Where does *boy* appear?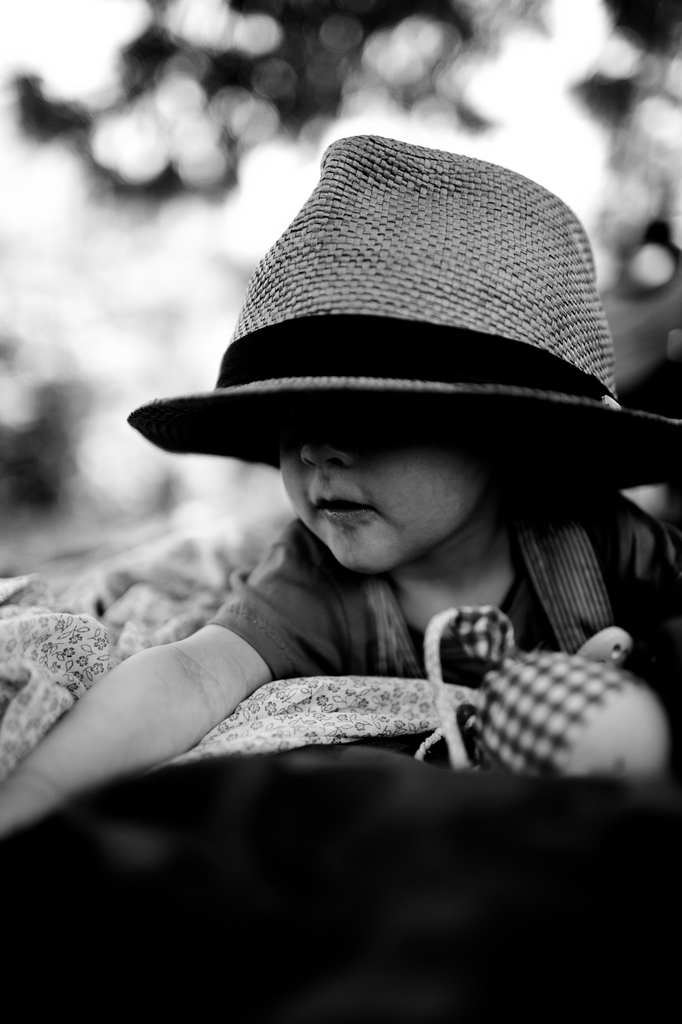
Appears at region(0, 98, 681, 839).
